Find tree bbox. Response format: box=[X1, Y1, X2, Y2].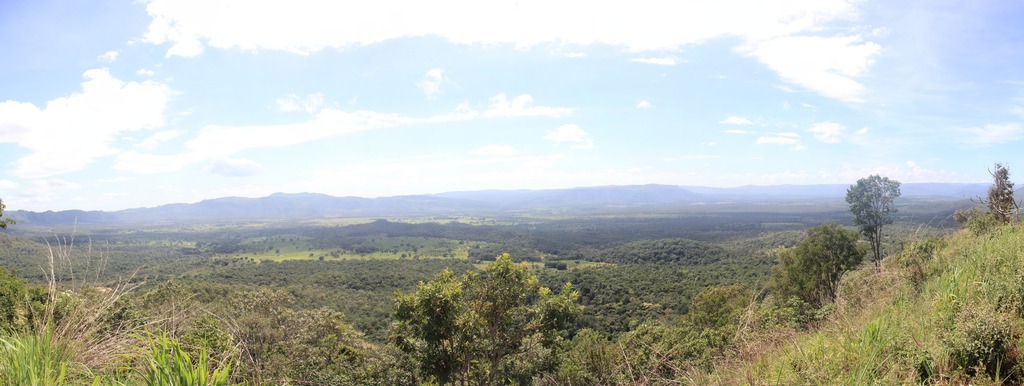
box=[846, 172, 911, 273].
